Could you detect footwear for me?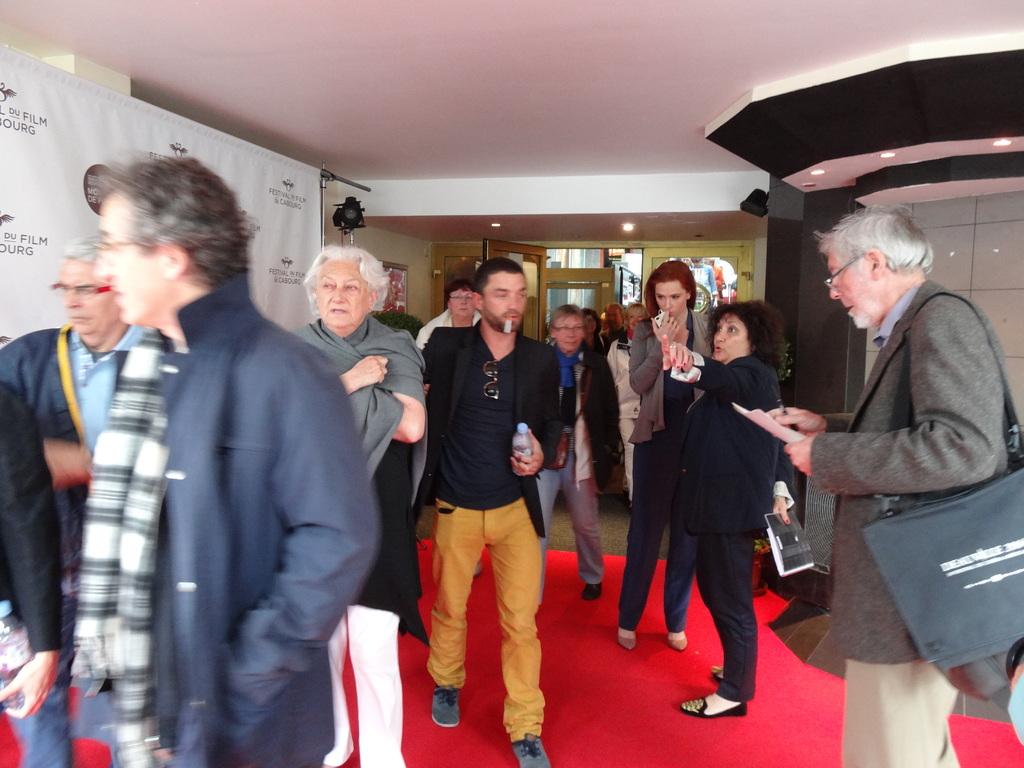
Detection result: bbox(670, 632, 690, 648).
